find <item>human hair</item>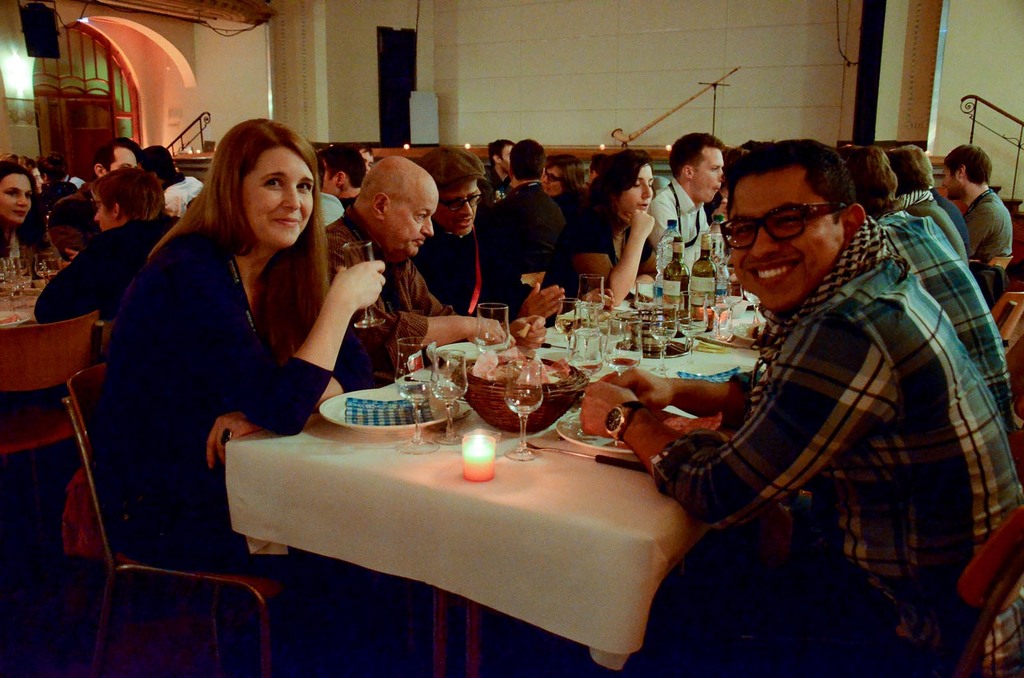
[737,142,867,243]
